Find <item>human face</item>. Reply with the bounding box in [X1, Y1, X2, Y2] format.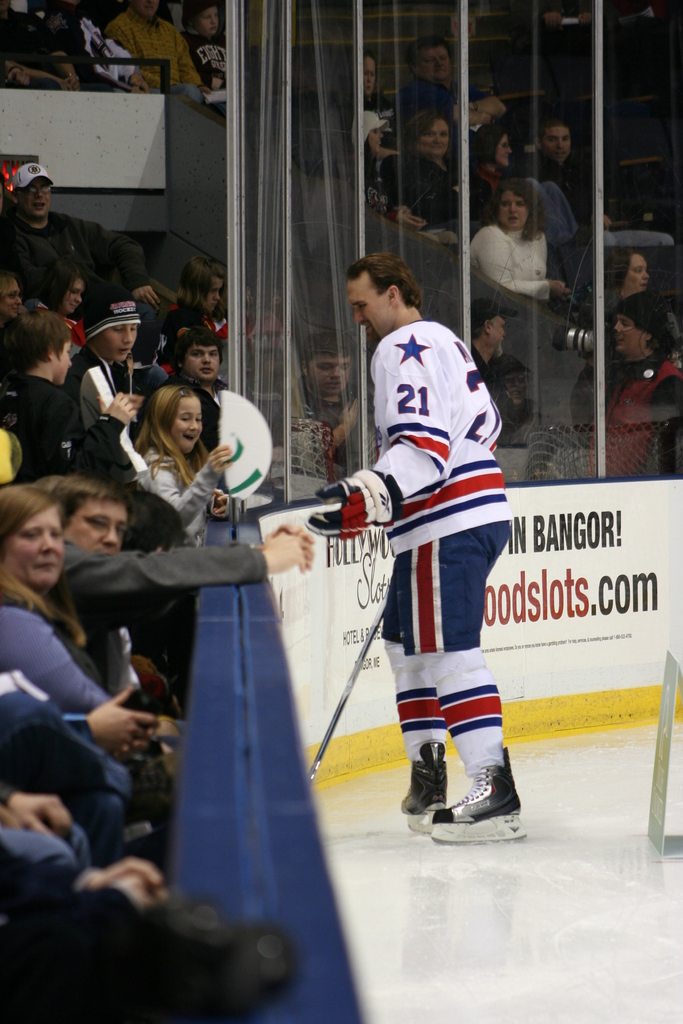
[423, 49, 451, 83].
